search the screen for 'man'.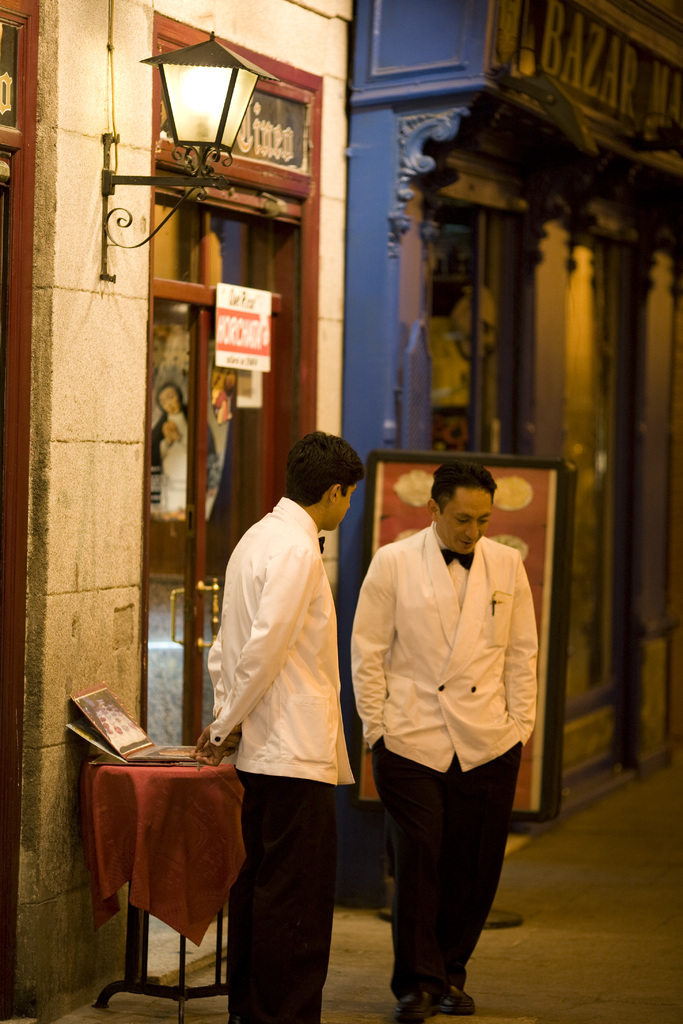
Found at 156,384,219,519.
